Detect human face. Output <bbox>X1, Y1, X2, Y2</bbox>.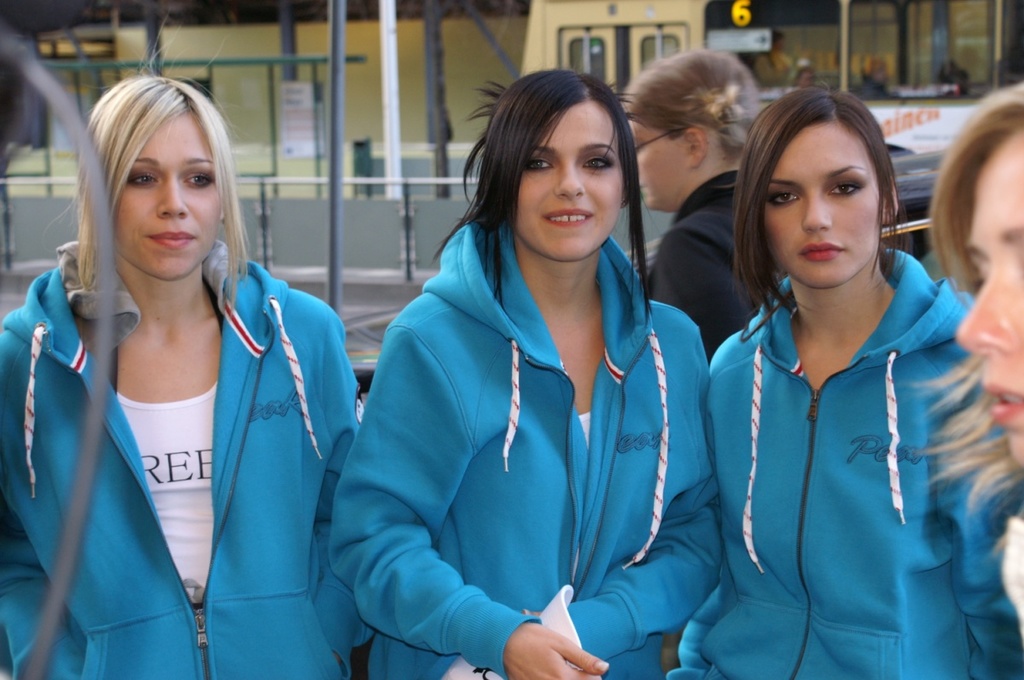
<bbox>515, 102, 621, 260</bbox>.
